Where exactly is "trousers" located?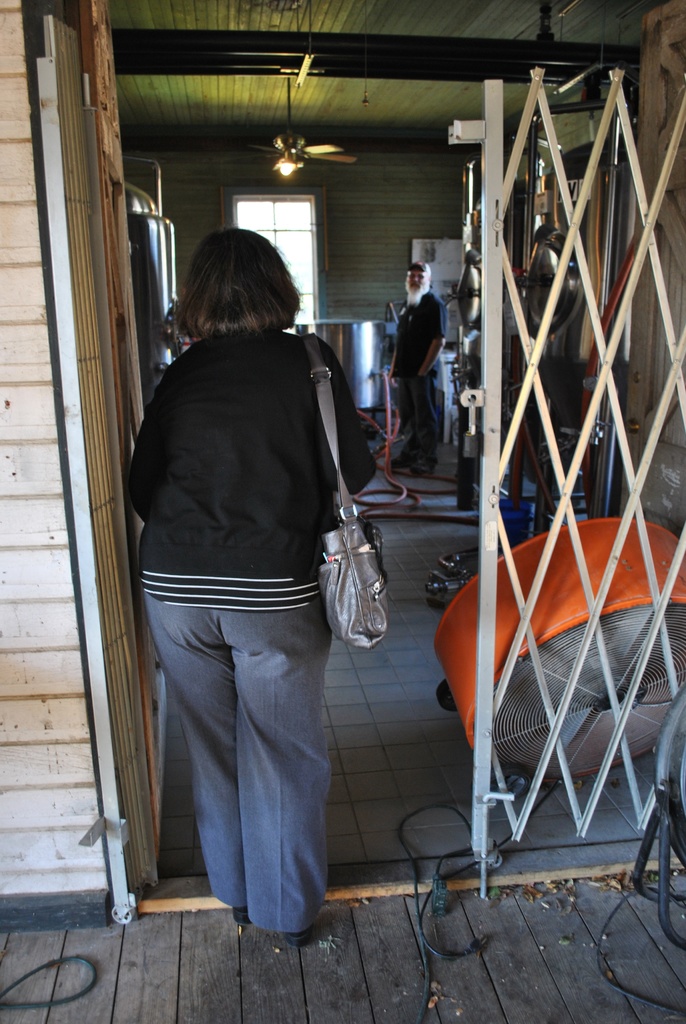
Its bounding box is 142, 595, 336, 927.
